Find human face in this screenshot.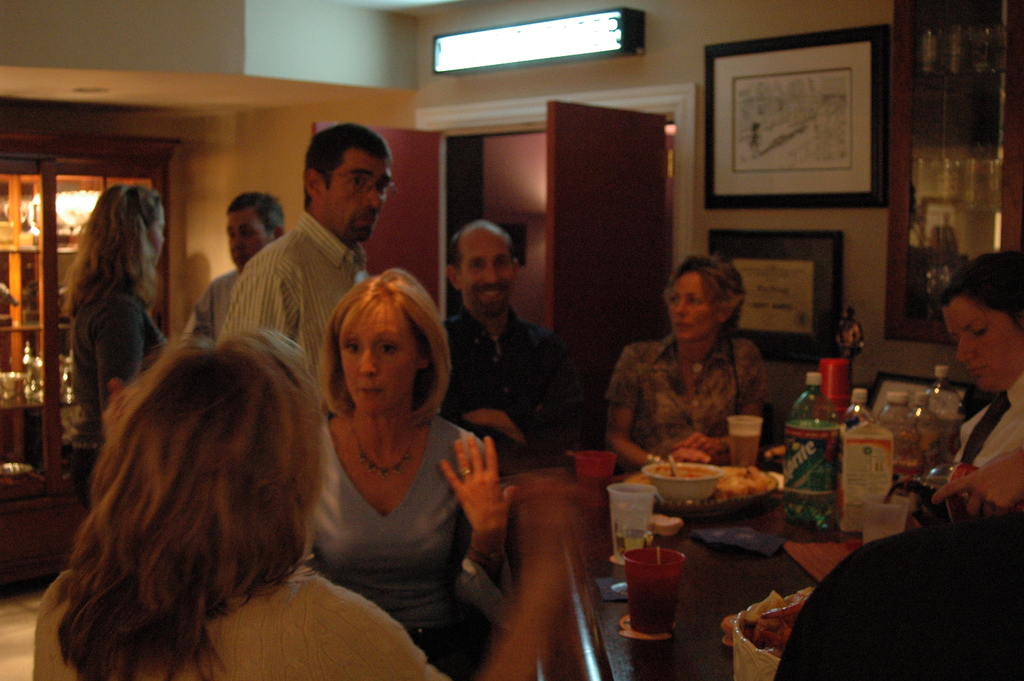
The bounding box for human face is locate(145, 205, 168, 254).
